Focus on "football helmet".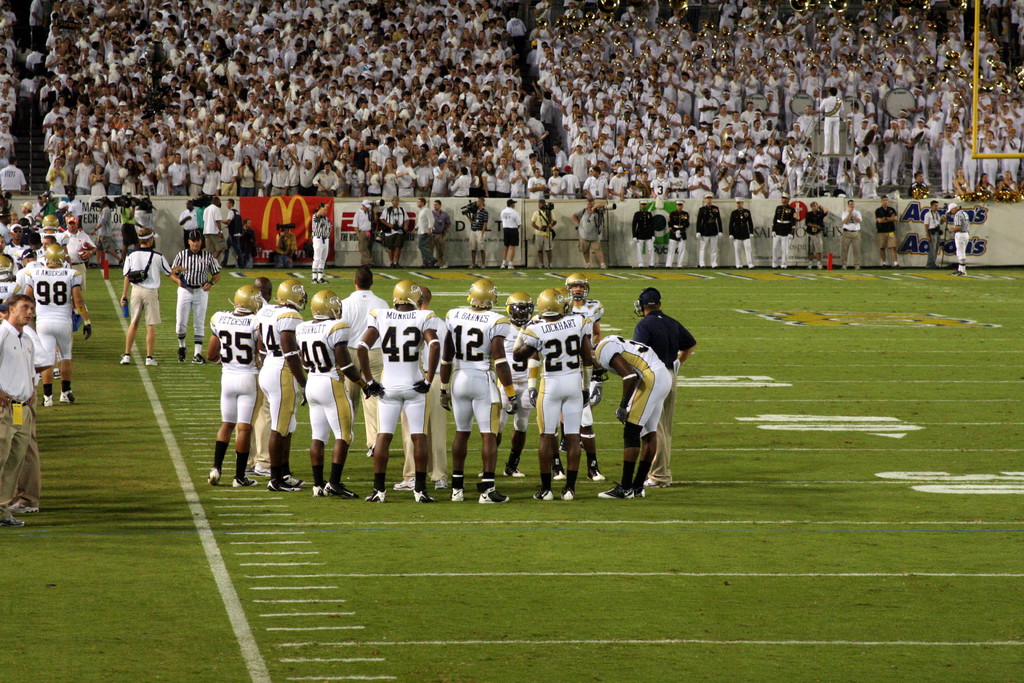
Focused at (535,286,571,319).
